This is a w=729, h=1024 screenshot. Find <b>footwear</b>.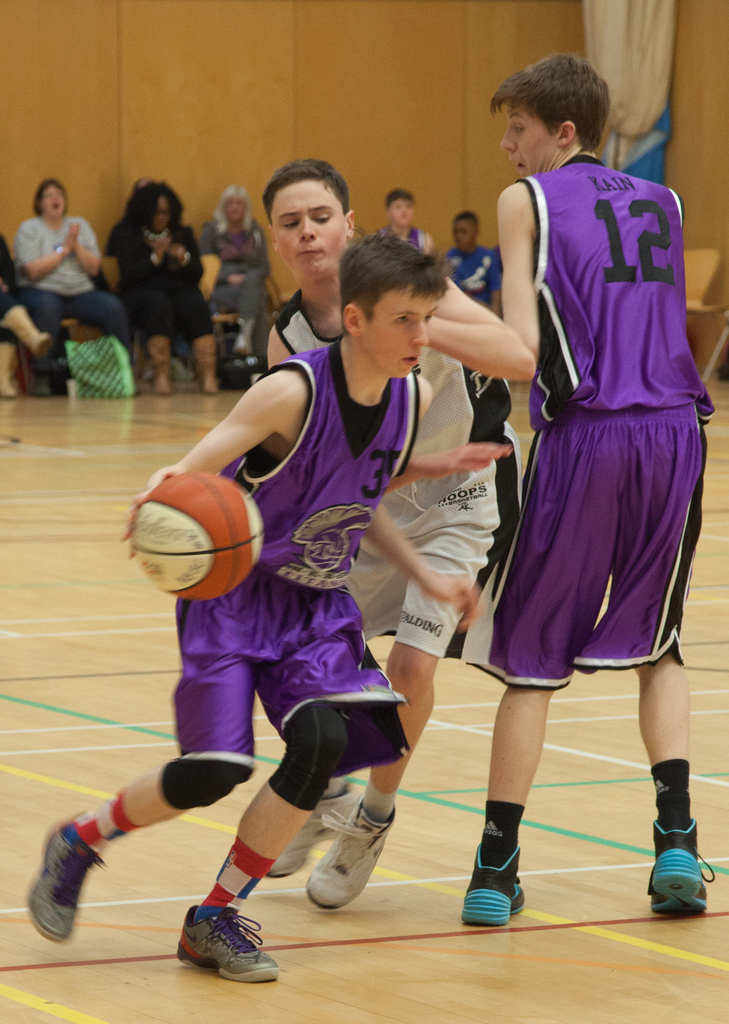
Bounding box: x1=4, y1=303, x2=54, y2=358.
